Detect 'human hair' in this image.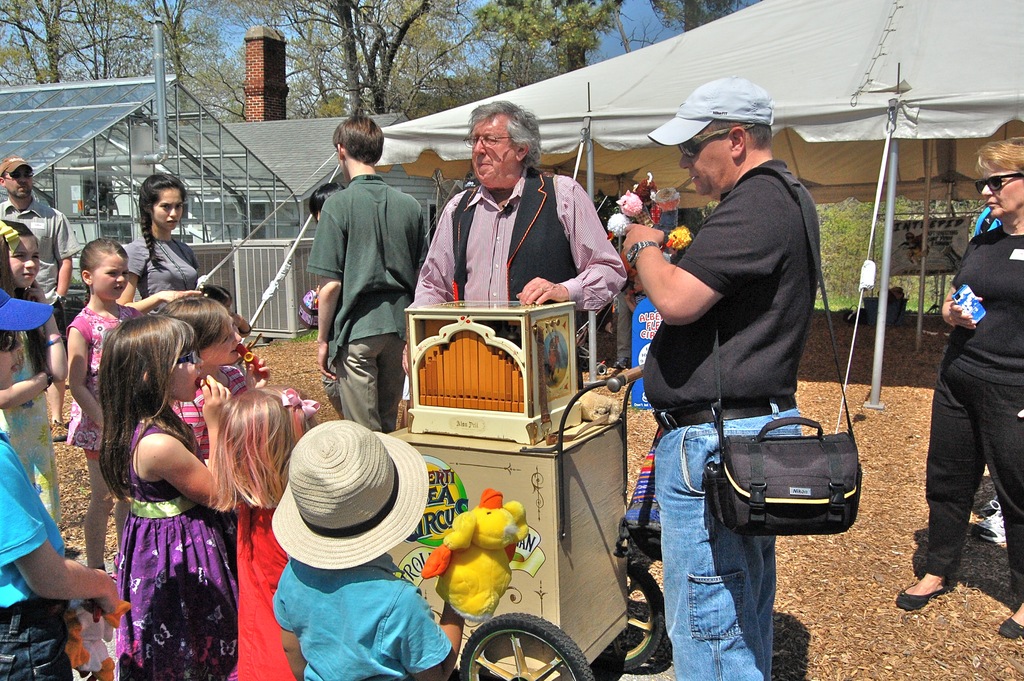
Detection: 977/134/1023/170.
